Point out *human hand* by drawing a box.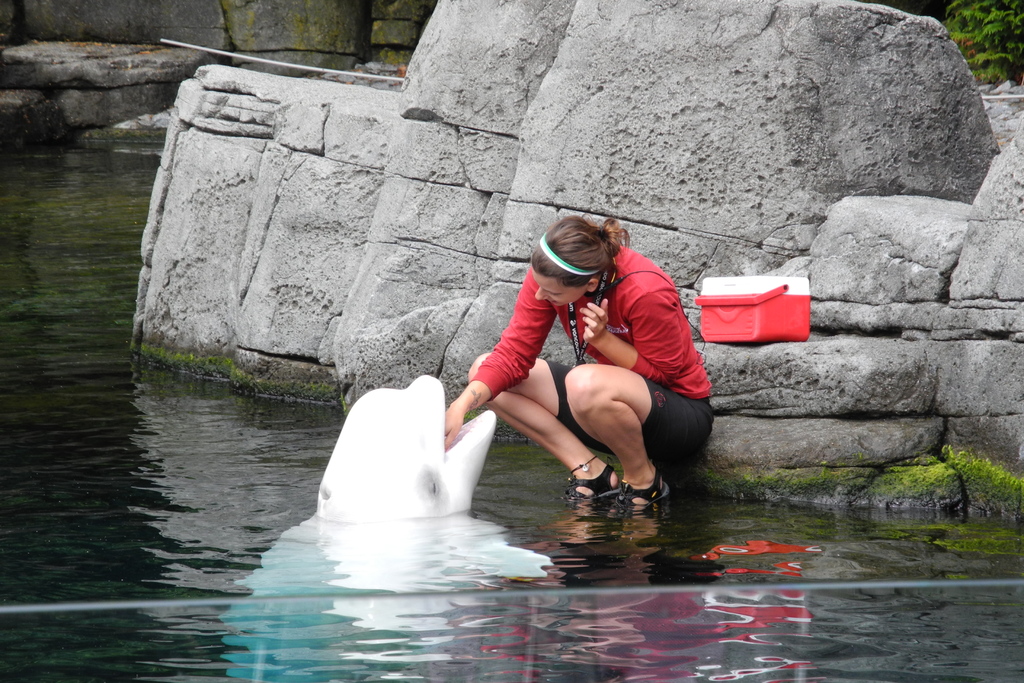
[left=444, top=404, right=468, bottom=453].
